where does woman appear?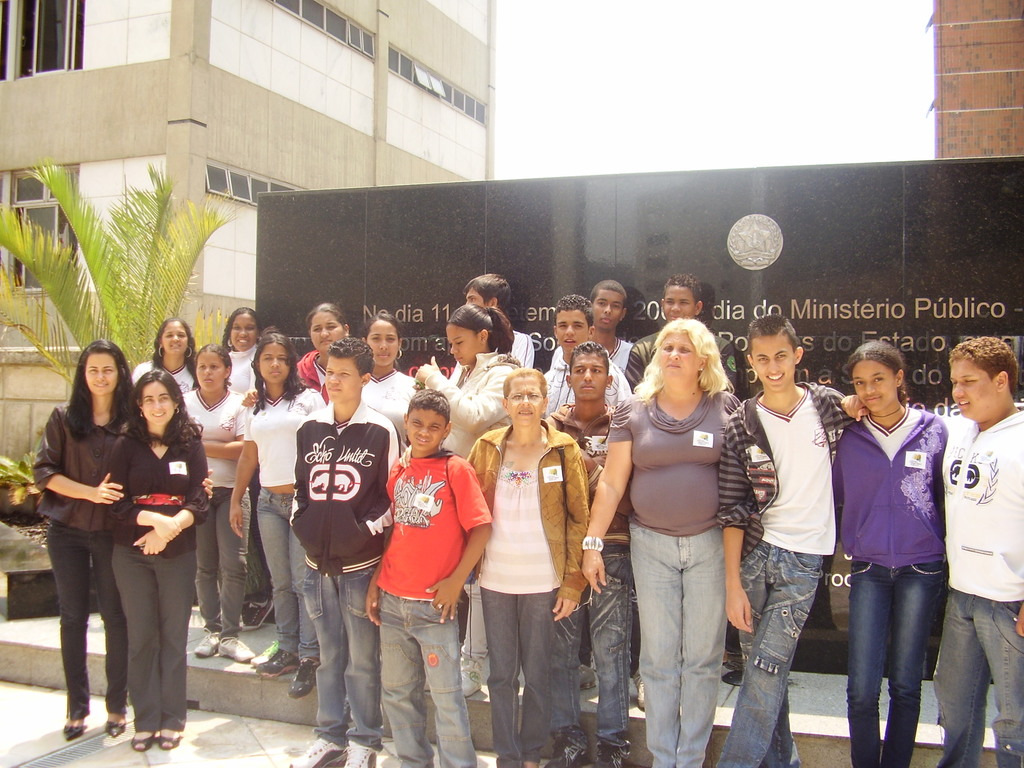
Appears at BBox(31, 339, 213, 744).
